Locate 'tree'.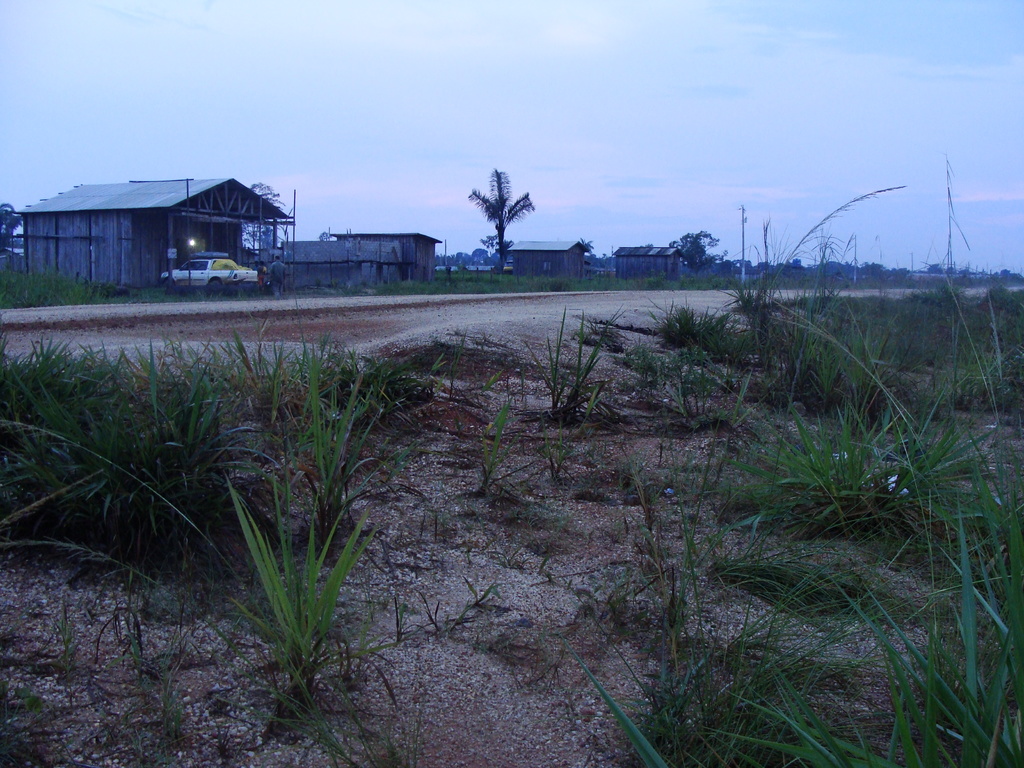
Bounding box: 466,166,536,264.
